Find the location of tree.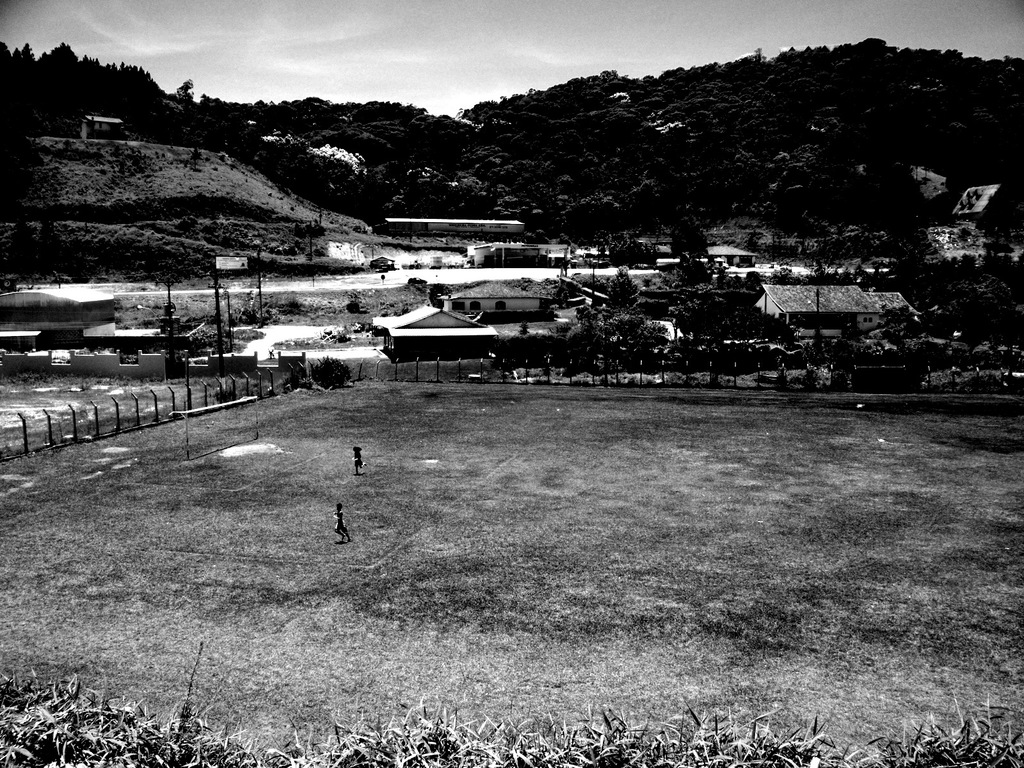
Location: rect(667, 209, 708, 256).
